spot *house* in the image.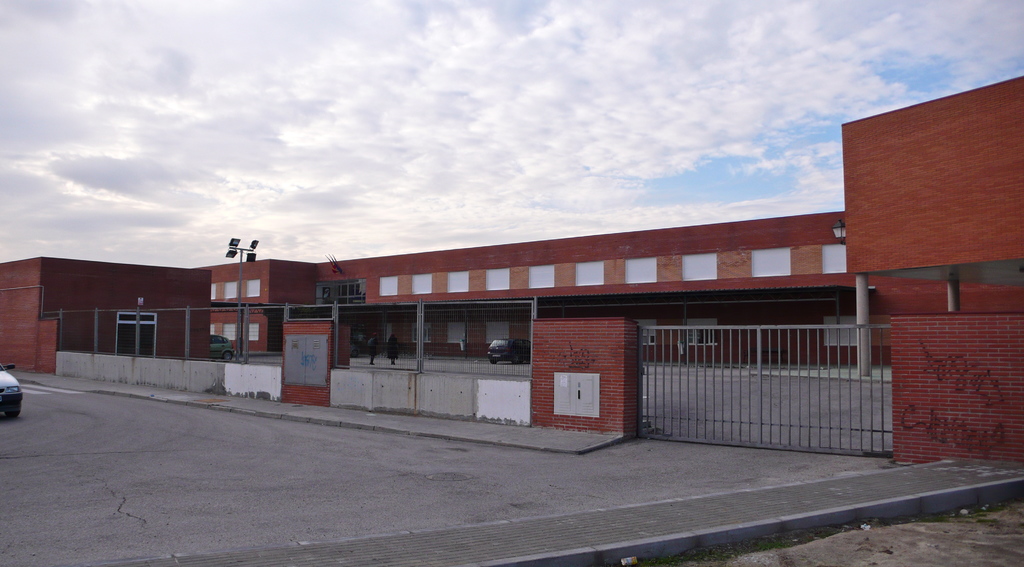
*house* found at Rect(17, 244, 241, 376).
